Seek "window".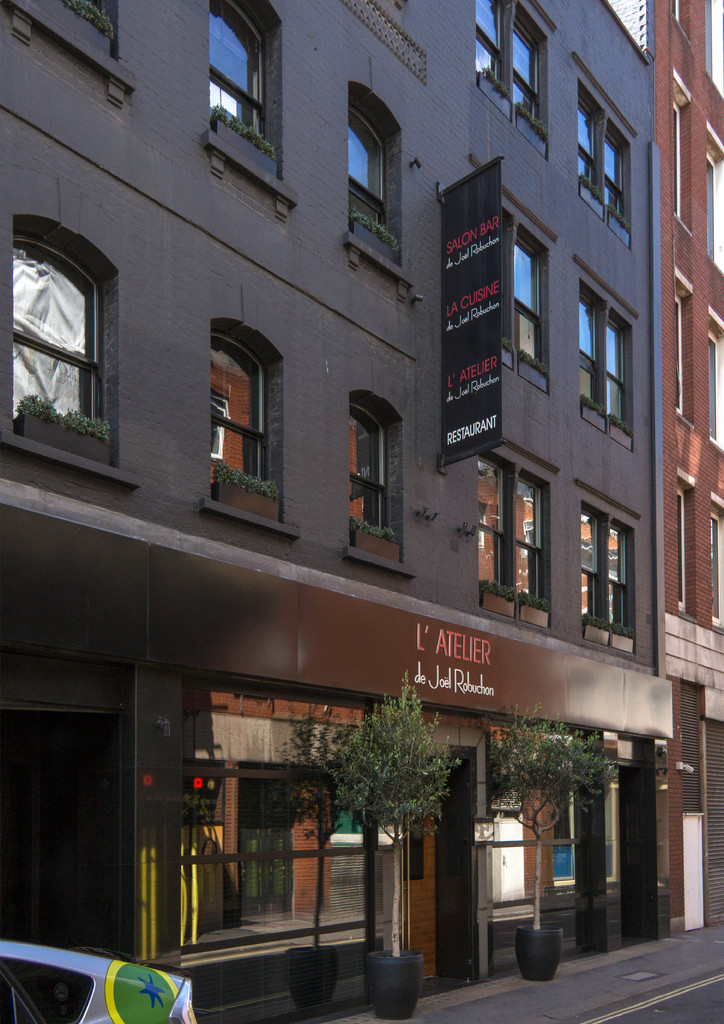
x1=580, y1=508, x2=641, y2=655.
